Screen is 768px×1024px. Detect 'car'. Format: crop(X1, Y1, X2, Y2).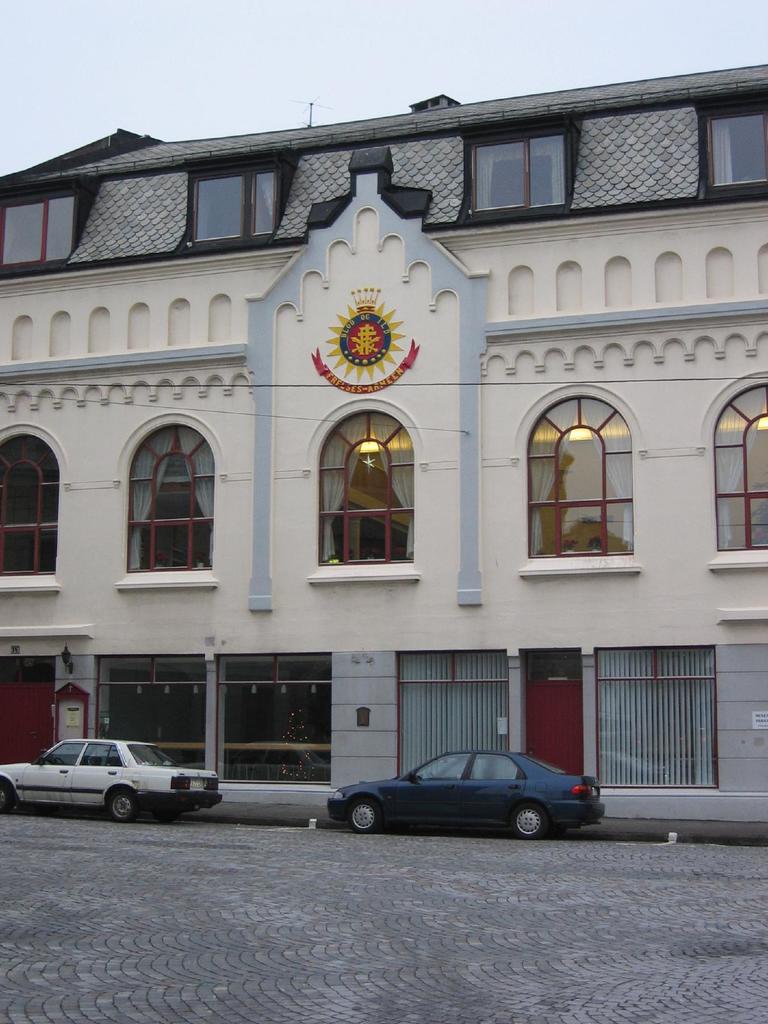
crop(0, 734, 230, 820).
